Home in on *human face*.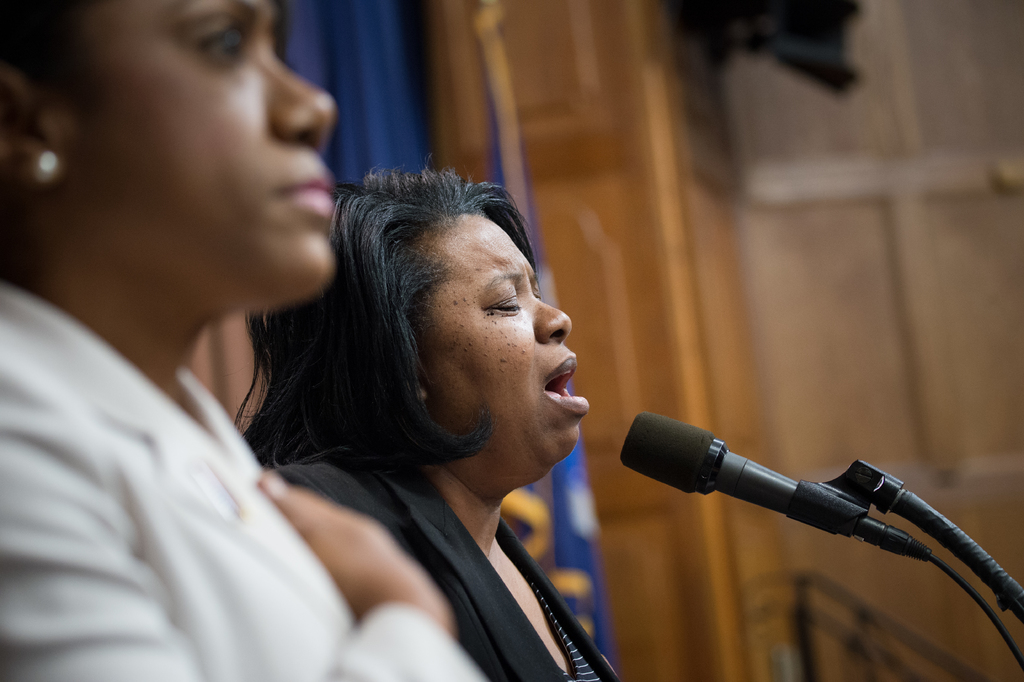
Homed in at region(424, 214, 588, 463).
